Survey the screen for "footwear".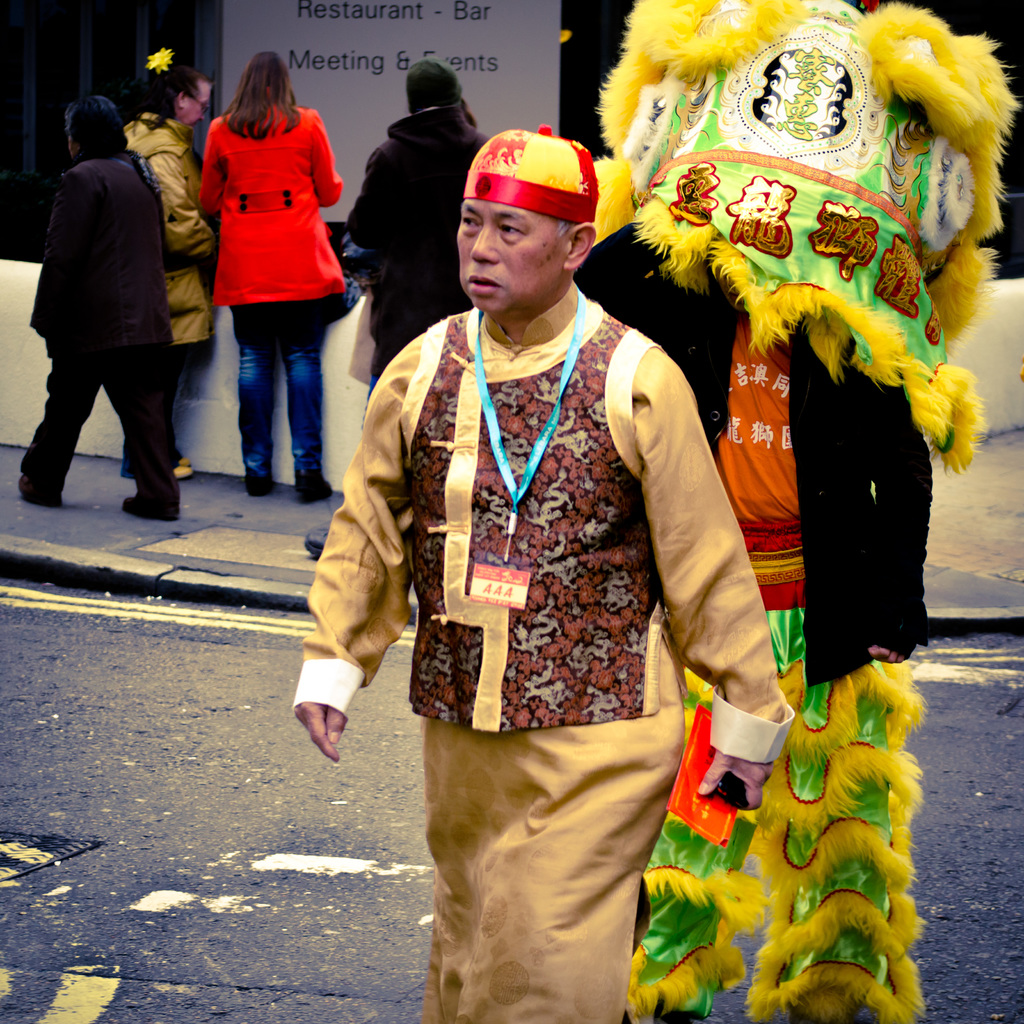
Survey found: detection(14, 481, 65, 510).
